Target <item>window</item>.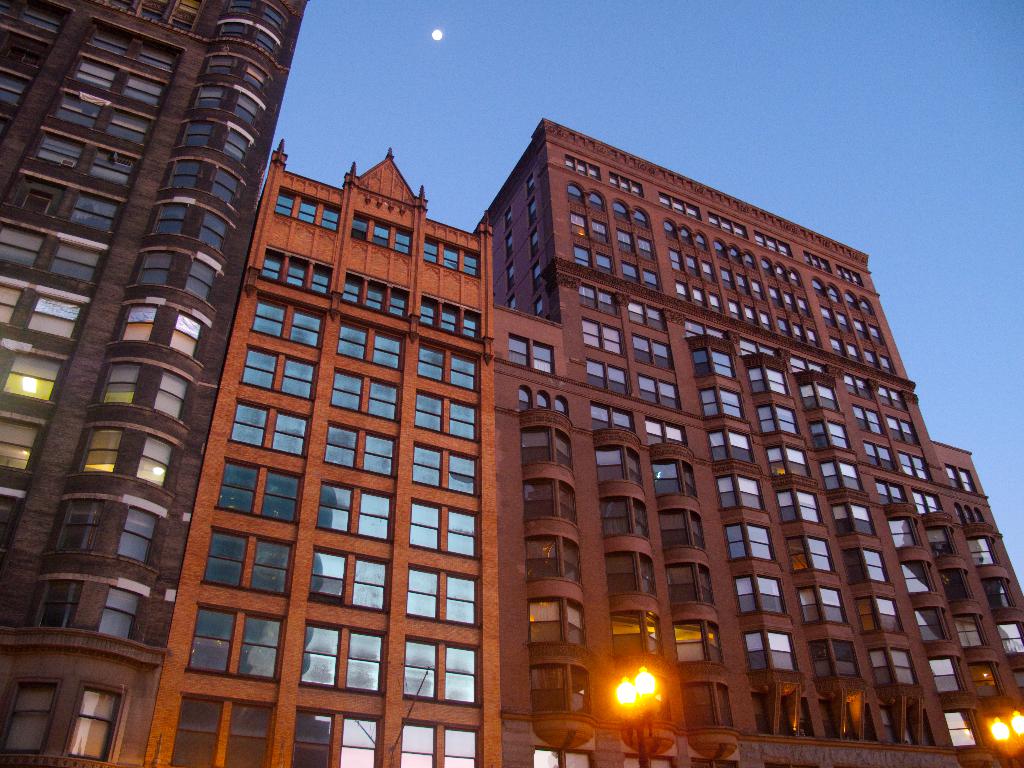
Target region: {"left": 0, "top": 413, "right": 45, "bottom": 477}.
